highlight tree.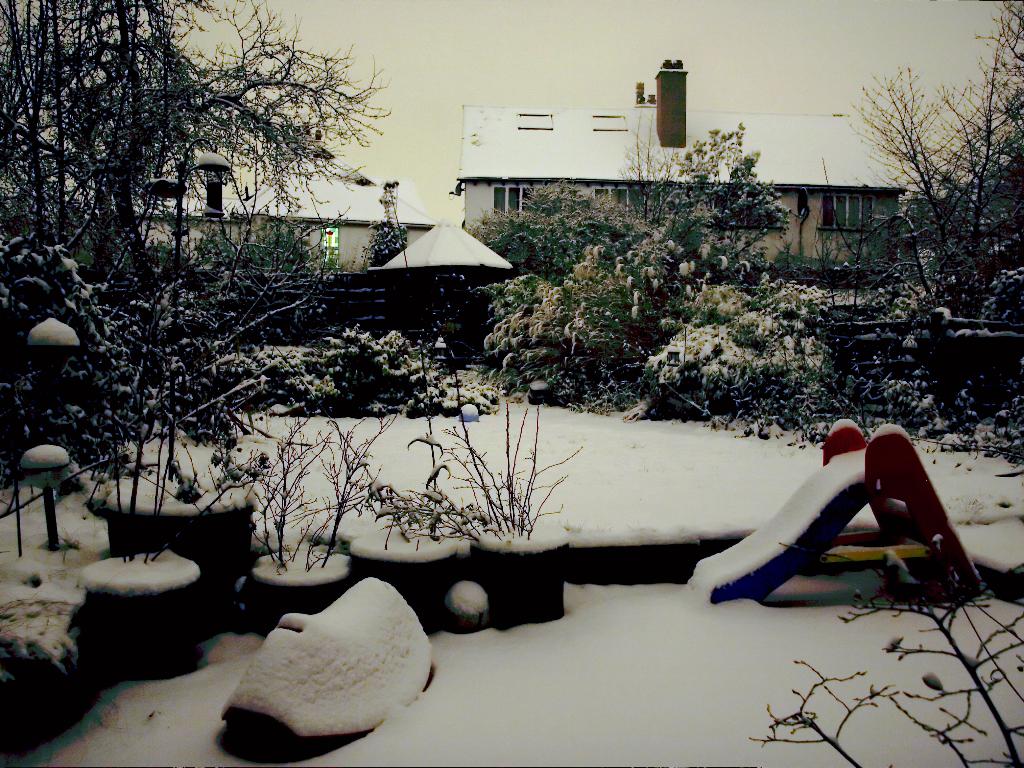
Highlighted region: <box>22,67,378,516</box>.
